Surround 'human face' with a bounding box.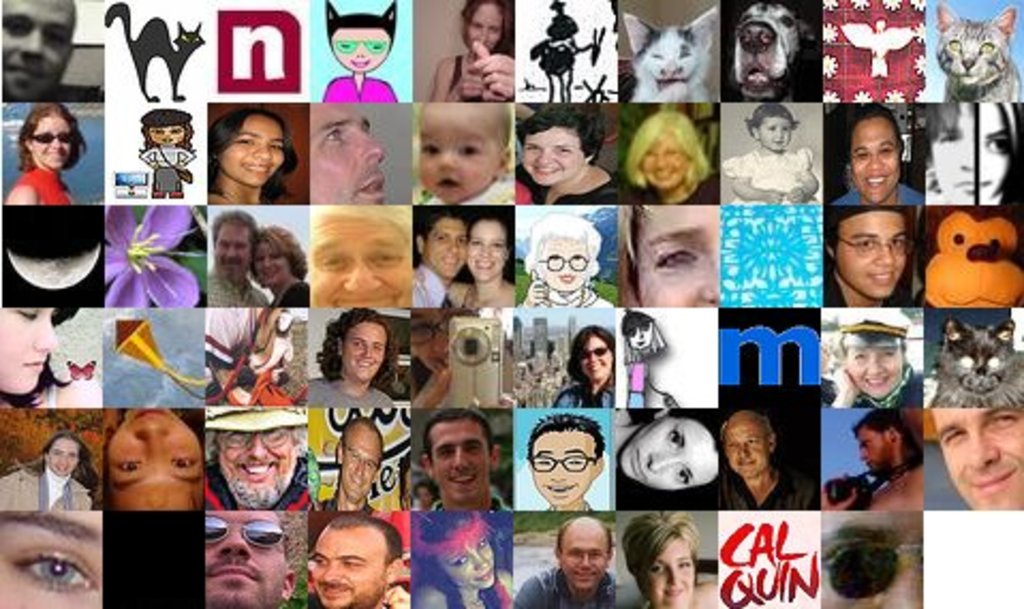
[x1=832, y1=207, x2=904, y2=295].
